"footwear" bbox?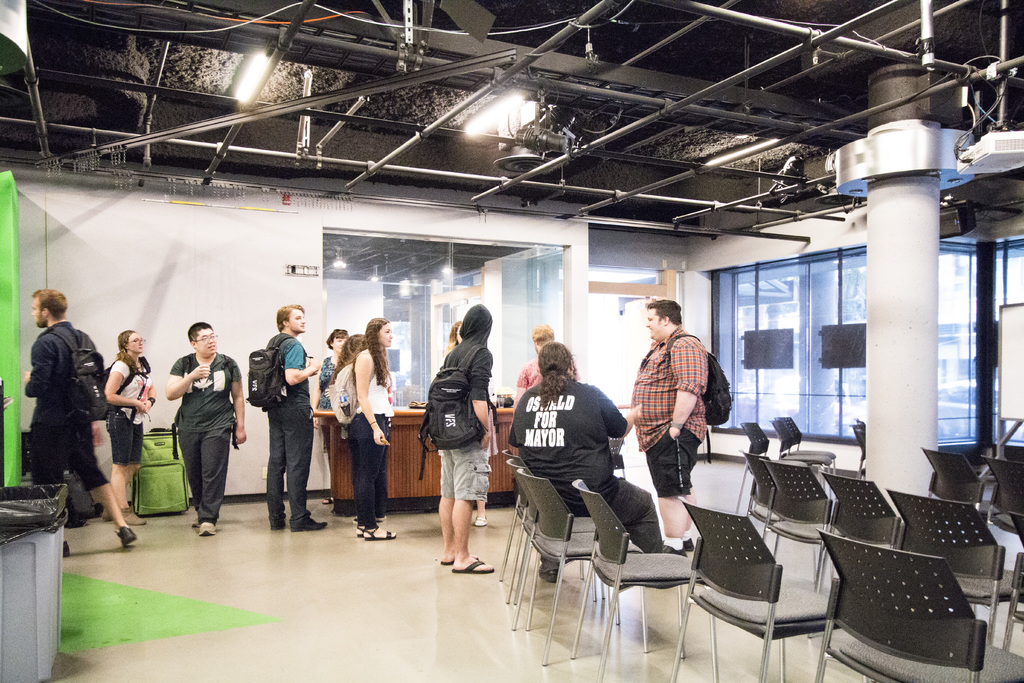
<bbox>456, 556, 496, 571</bbox>
